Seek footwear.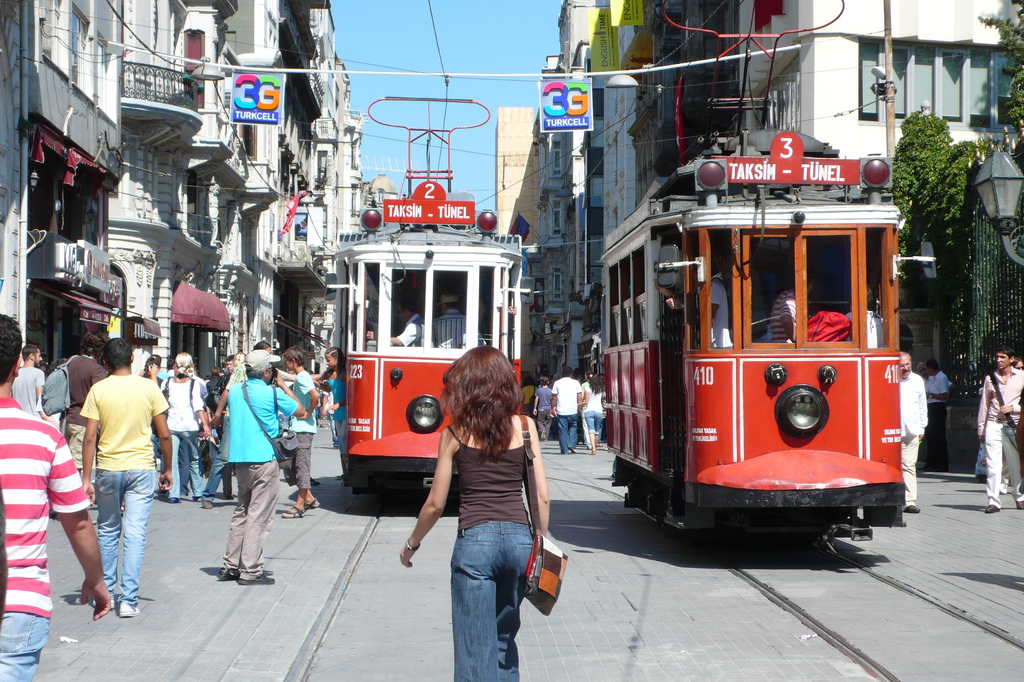
bbox(168, 497, 182, 503).
